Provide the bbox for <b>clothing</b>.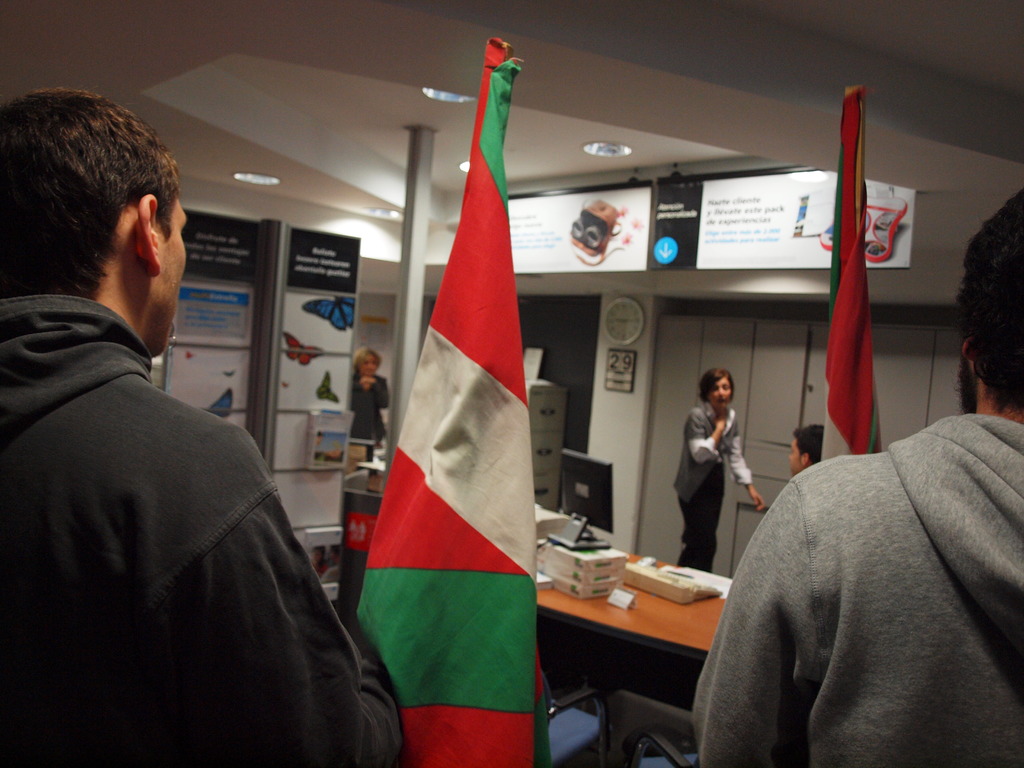
BBox(0, 300, 410, 767).
